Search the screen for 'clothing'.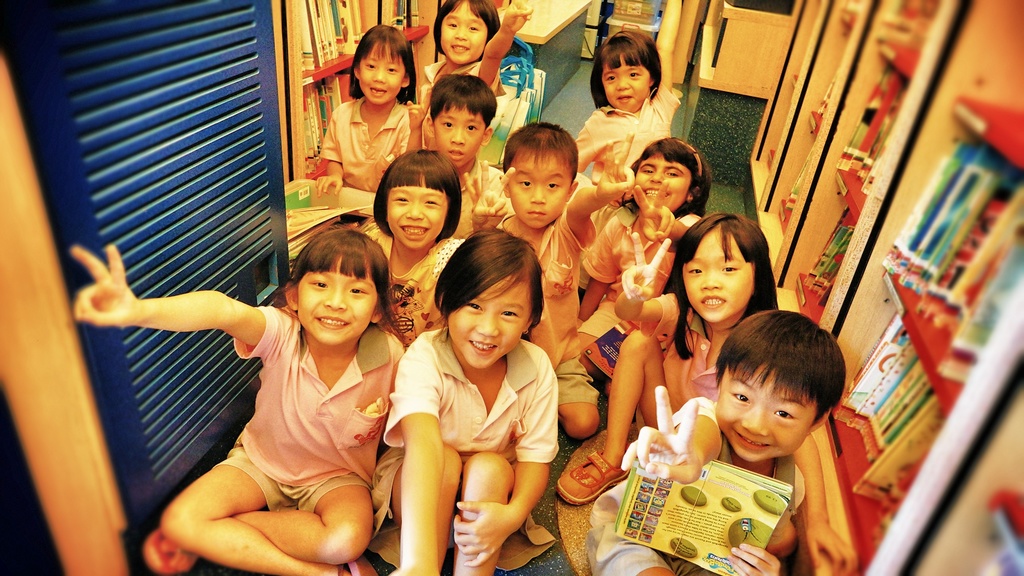
Found at bbox(580, 201, 695, 340).
